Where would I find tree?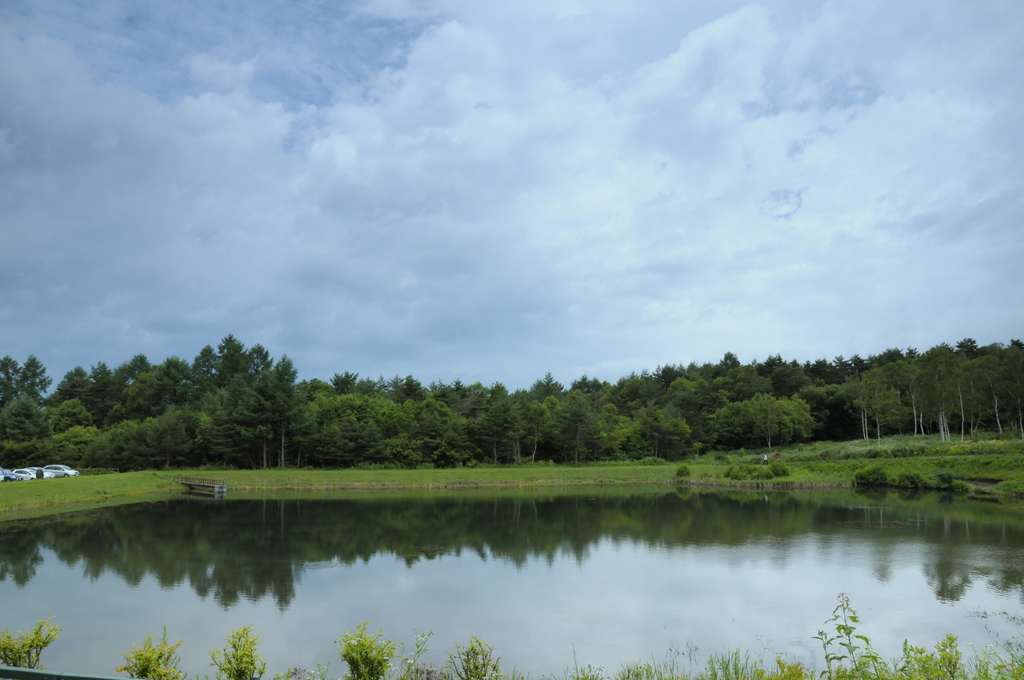
At 751, 391, 780, 452.
